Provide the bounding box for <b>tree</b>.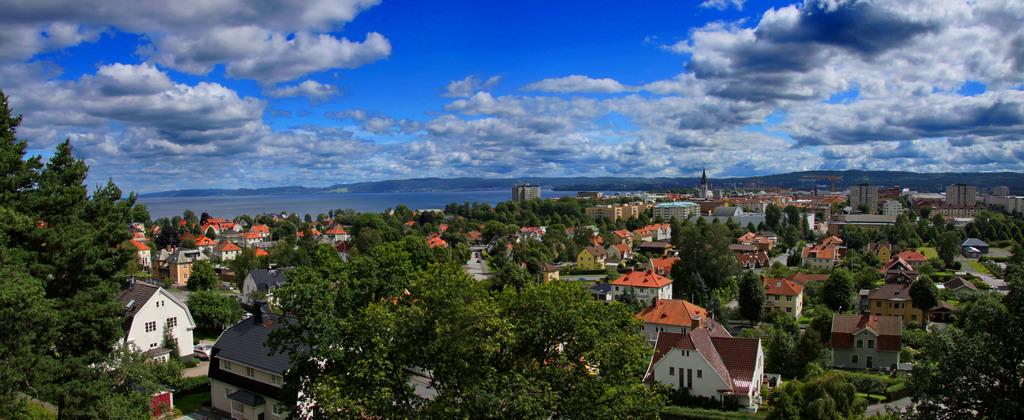
(left=224, top=246, right=264, bottom=295).
